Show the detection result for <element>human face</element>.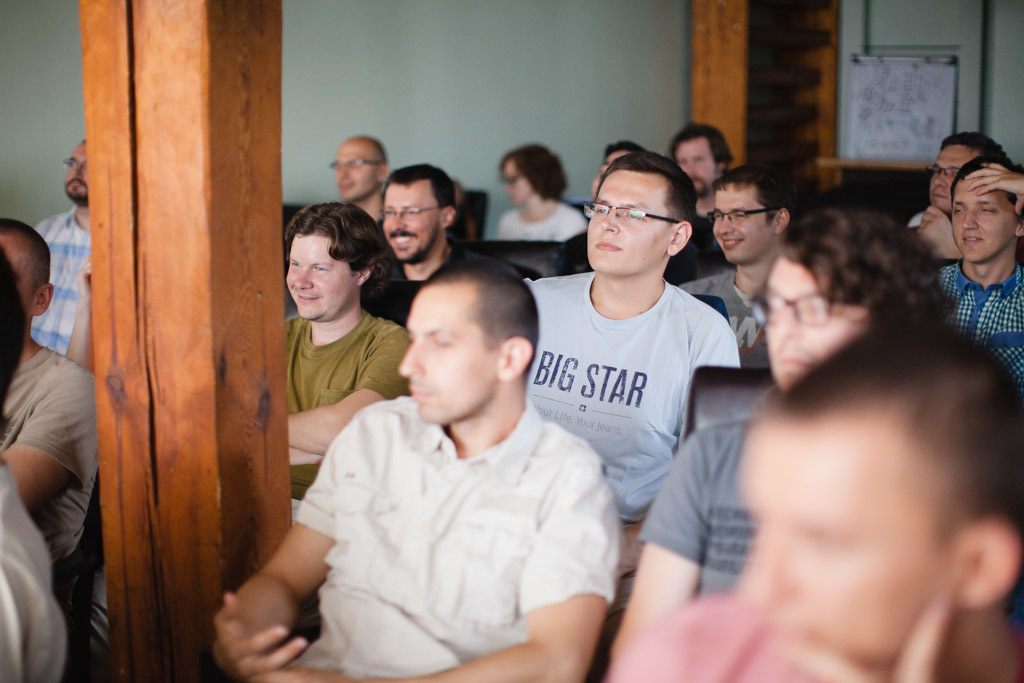
region(281, 234, 358, 323).
